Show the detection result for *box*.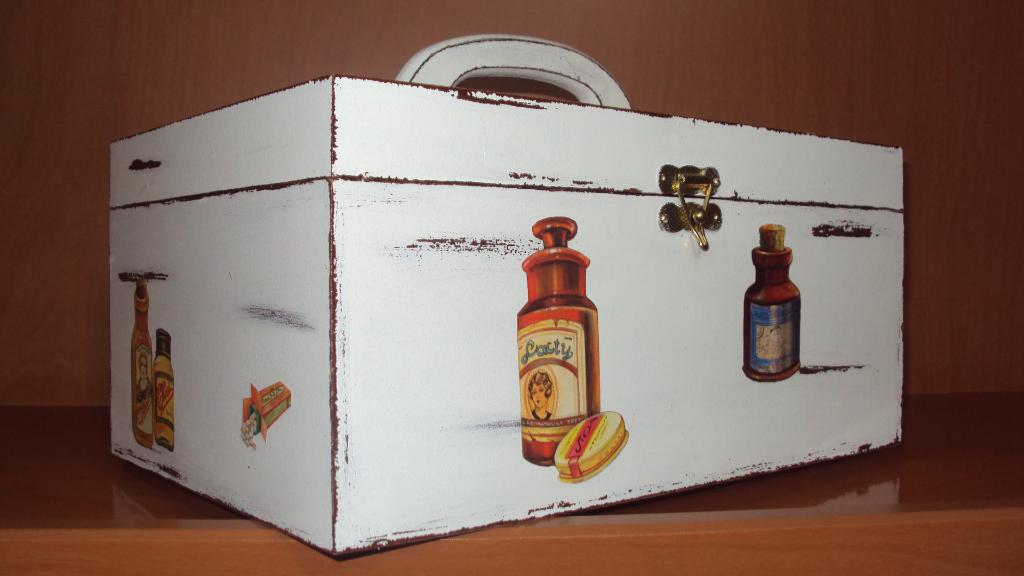
114,36,902,556.
